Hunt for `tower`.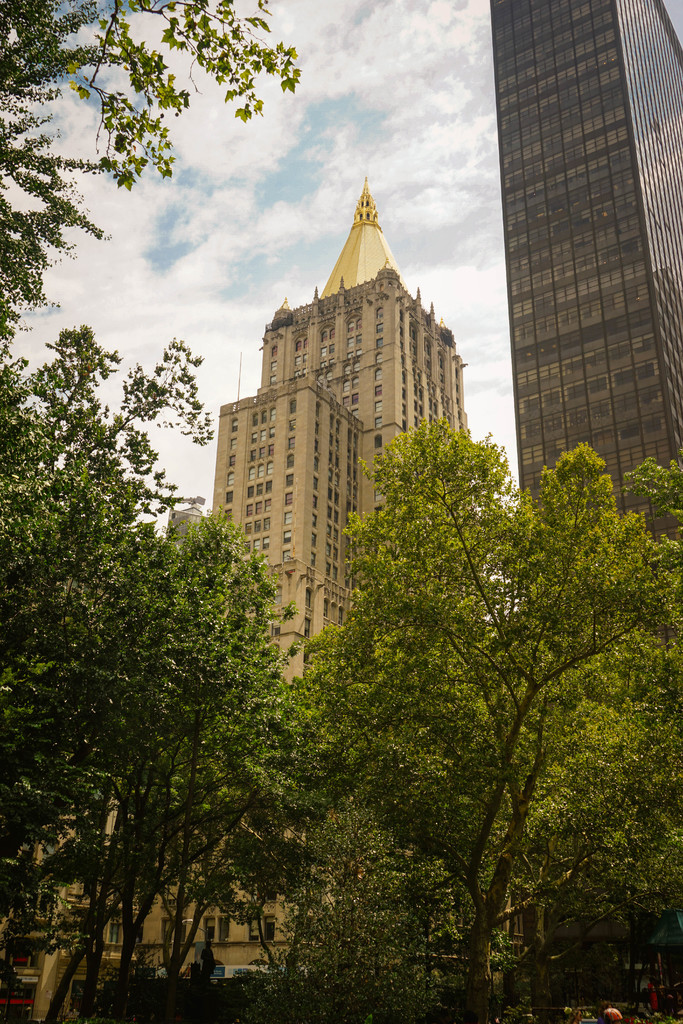
Hunted down at Rect(488, 0, 677, 564).
